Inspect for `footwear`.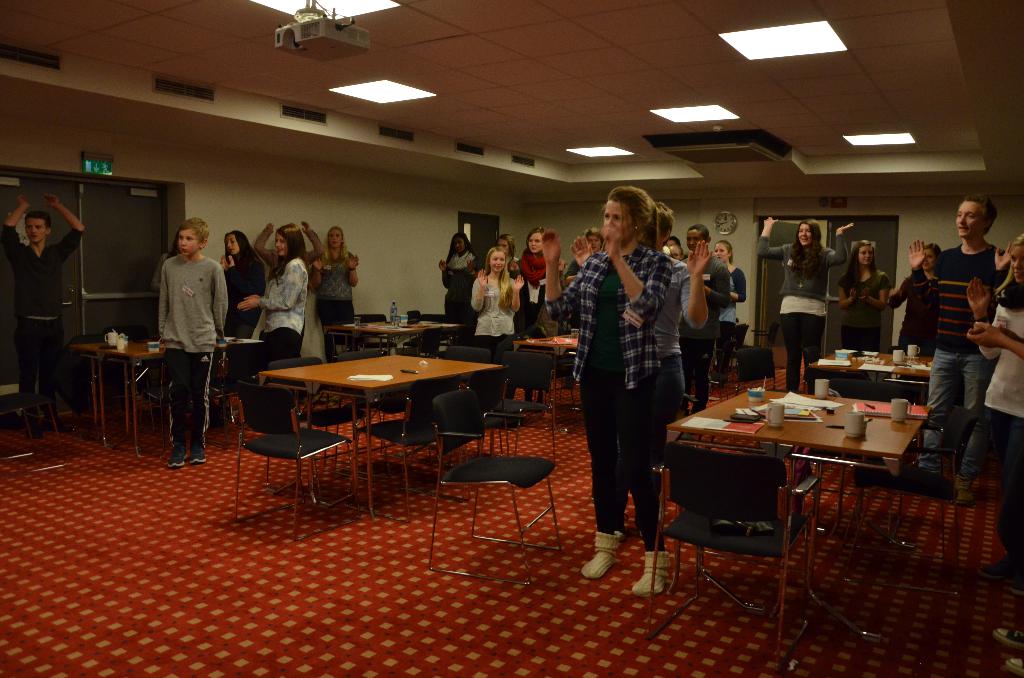
Inspection: locate(184, 446, 204, 465).
